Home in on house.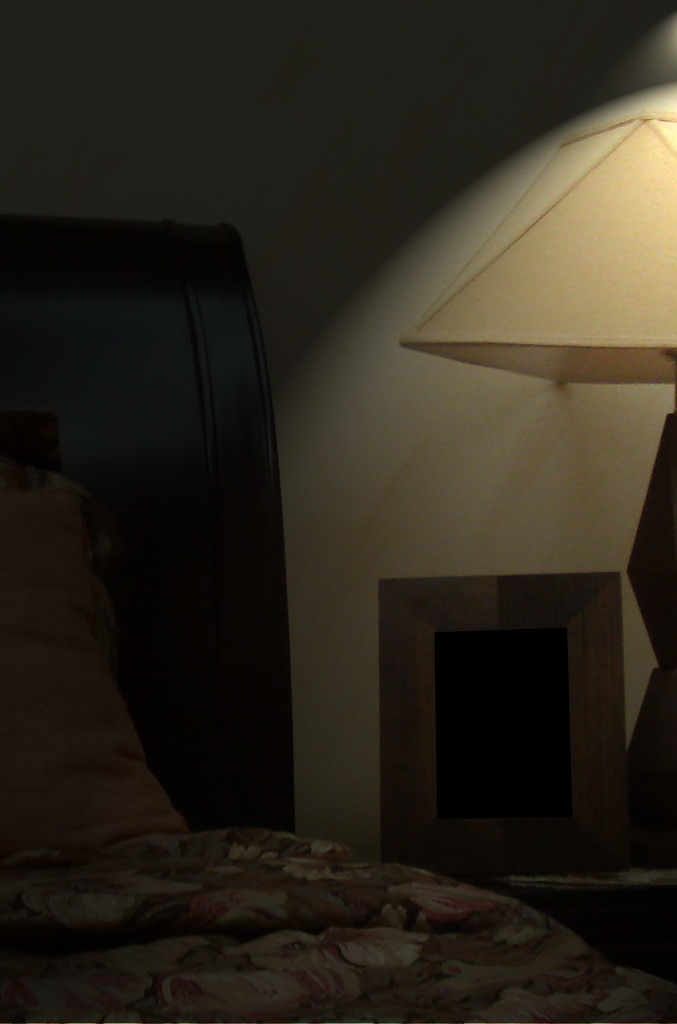
Homed in at crop(0, 0, 676, 1023).
